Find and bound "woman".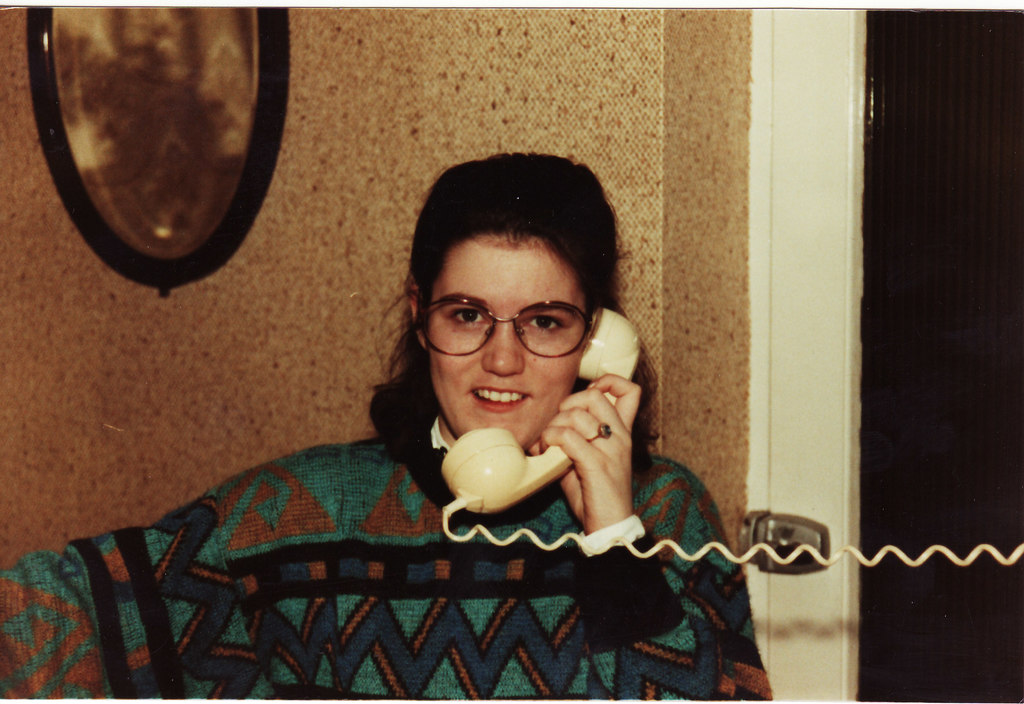
Bound: locate(124, 165, 762, 678).
